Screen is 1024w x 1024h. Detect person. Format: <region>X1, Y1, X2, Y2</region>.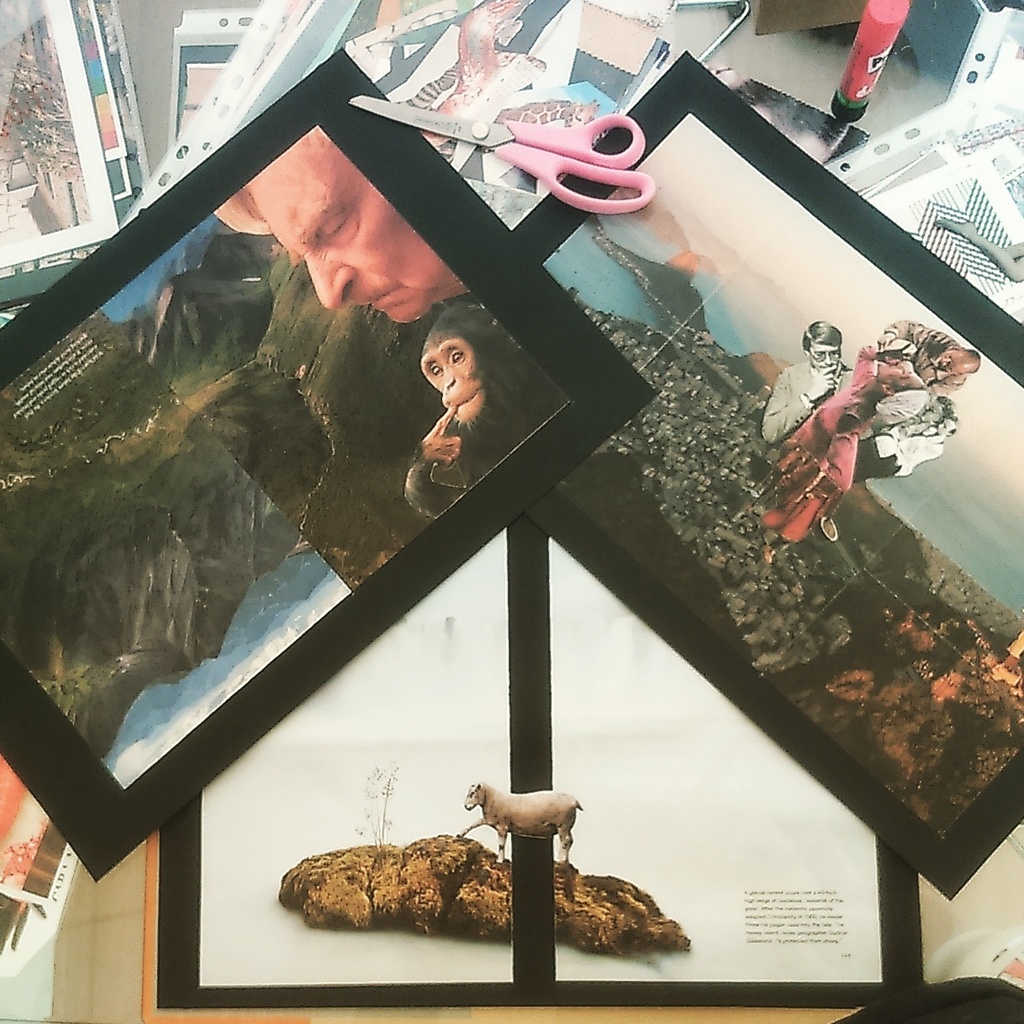
<region>220, 122, 472, 319</region>.
